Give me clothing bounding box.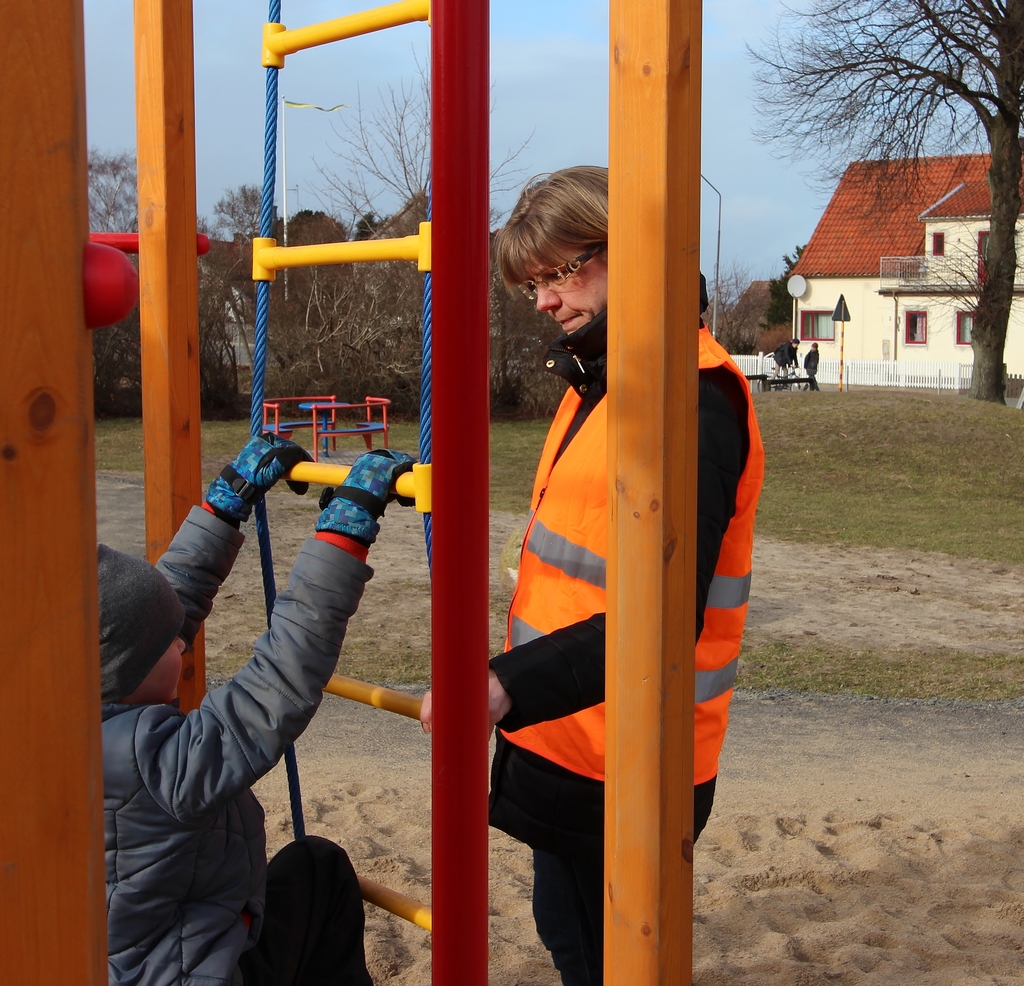
Rect(486, 266, 768, 985).
